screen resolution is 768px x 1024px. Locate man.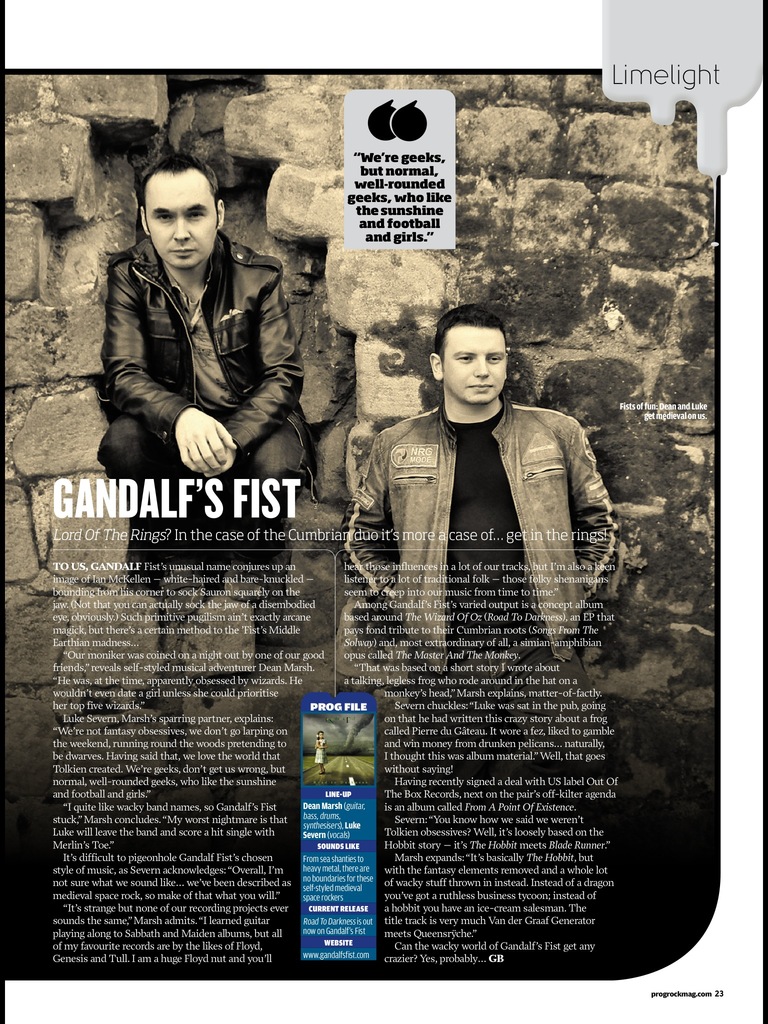
(345,298,623,770).
